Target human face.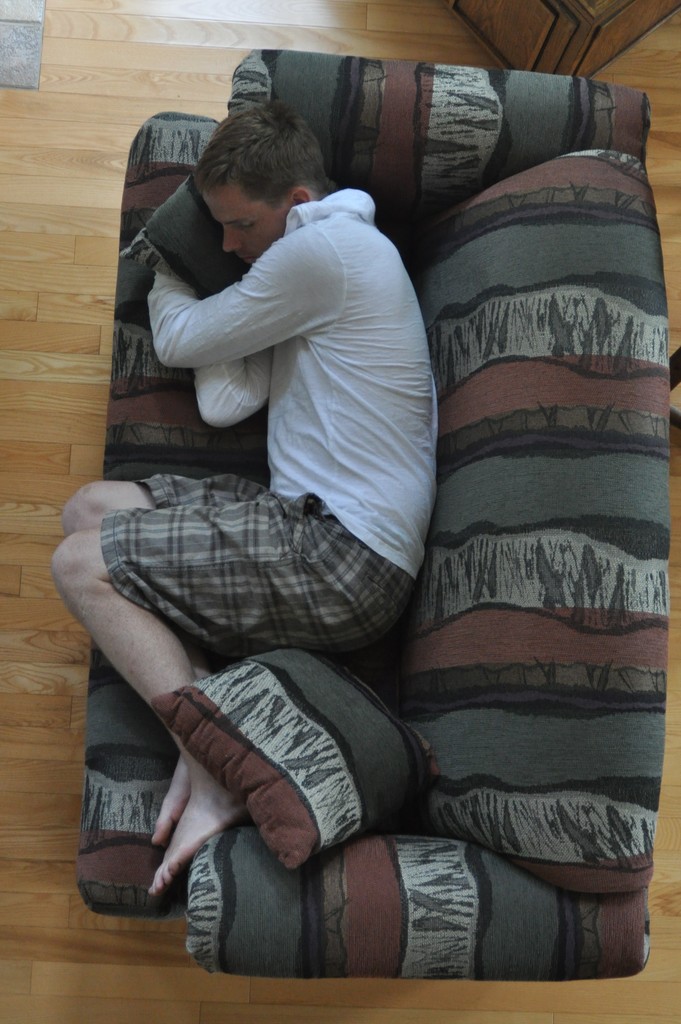
Target region: 201/182/291/266.
